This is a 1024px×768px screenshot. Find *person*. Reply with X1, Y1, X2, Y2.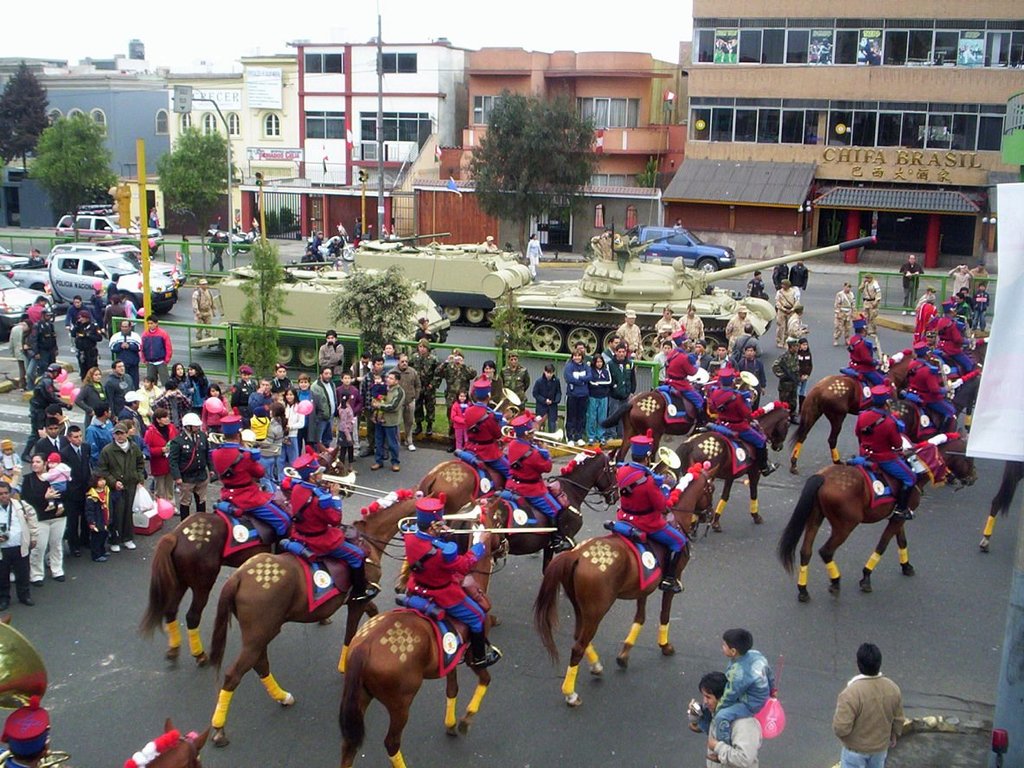
289, 450, 379, 605.
